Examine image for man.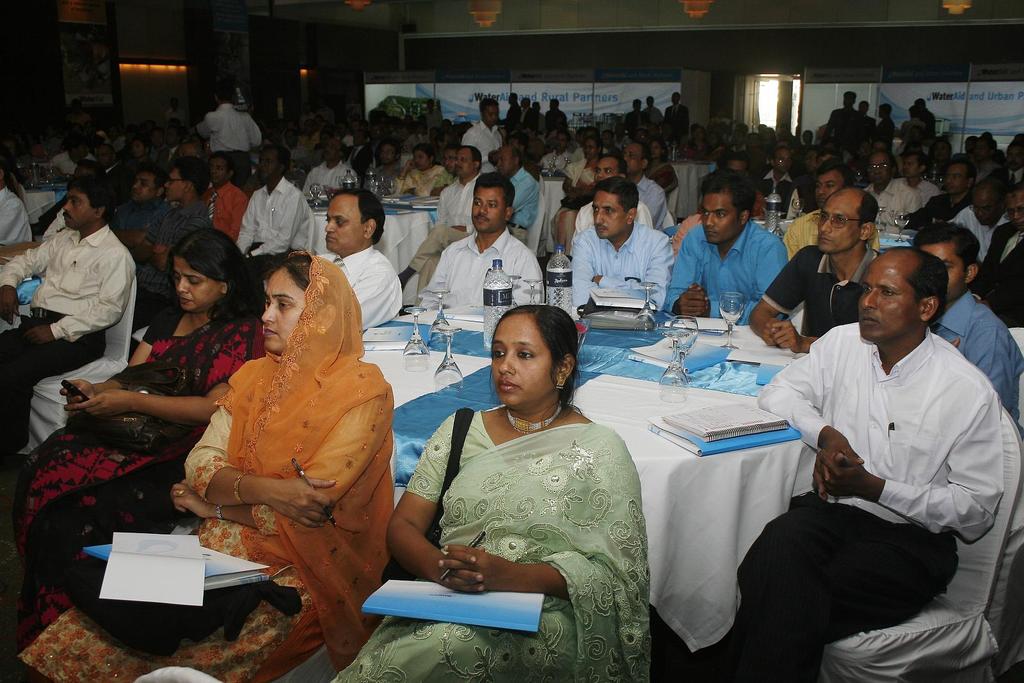
Examination result: (468, 96, 503, 168).
